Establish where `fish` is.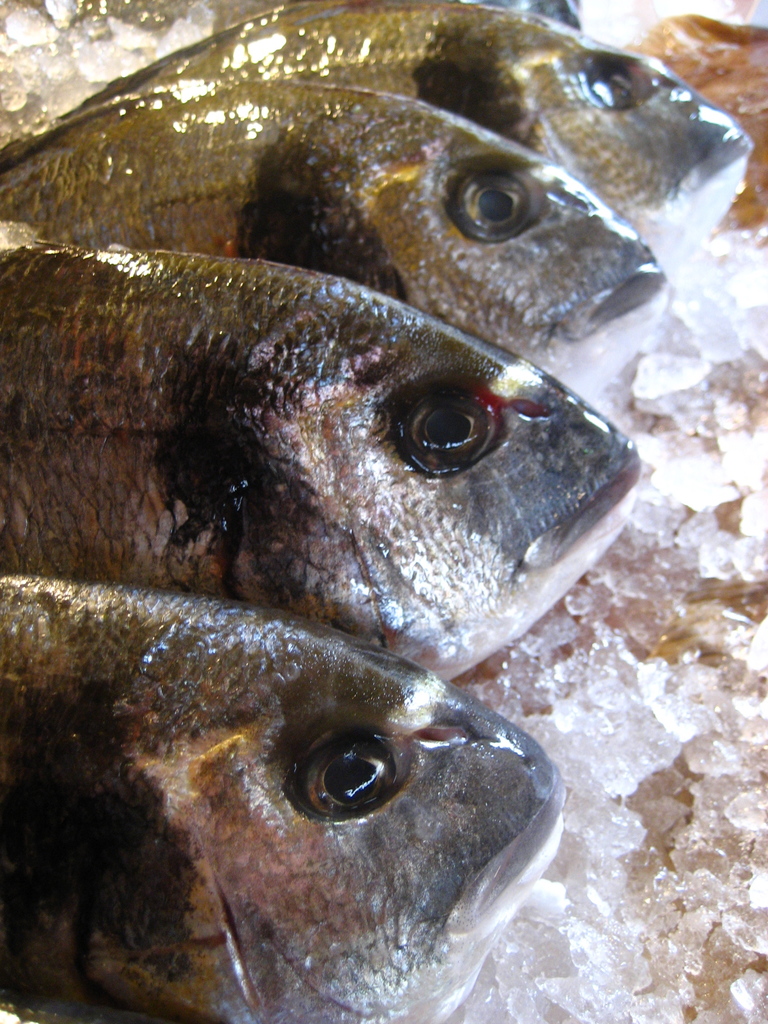
Established at (left=0, top=566, right=555, bottom=1023).
